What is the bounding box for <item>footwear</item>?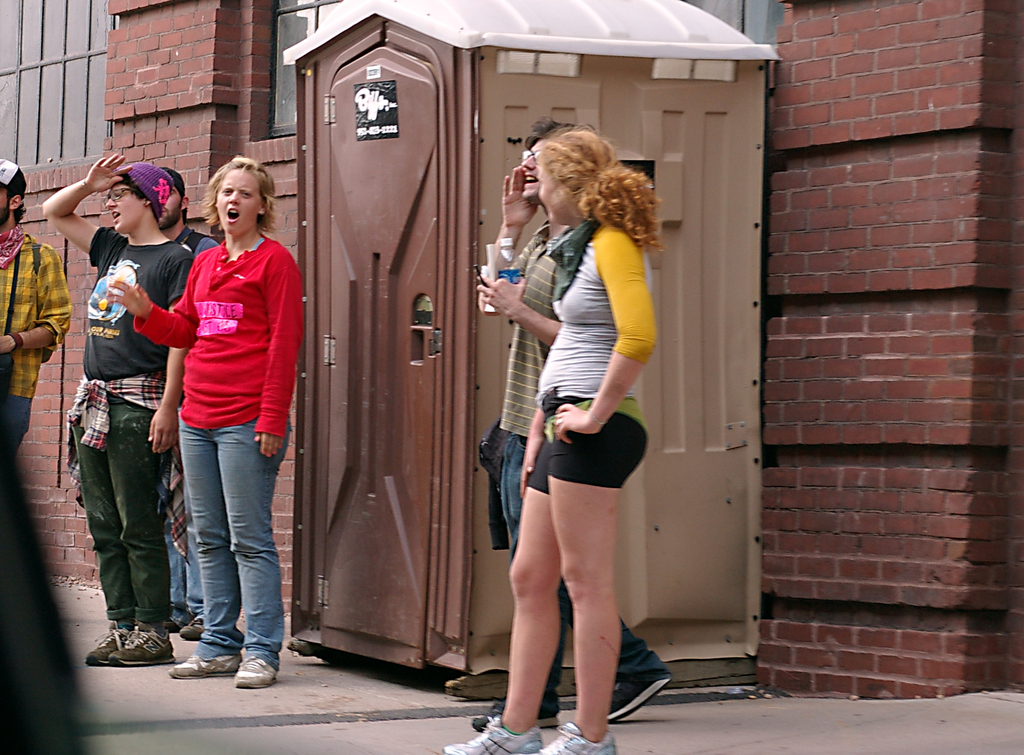
locate(237, 655, 283, 689).
